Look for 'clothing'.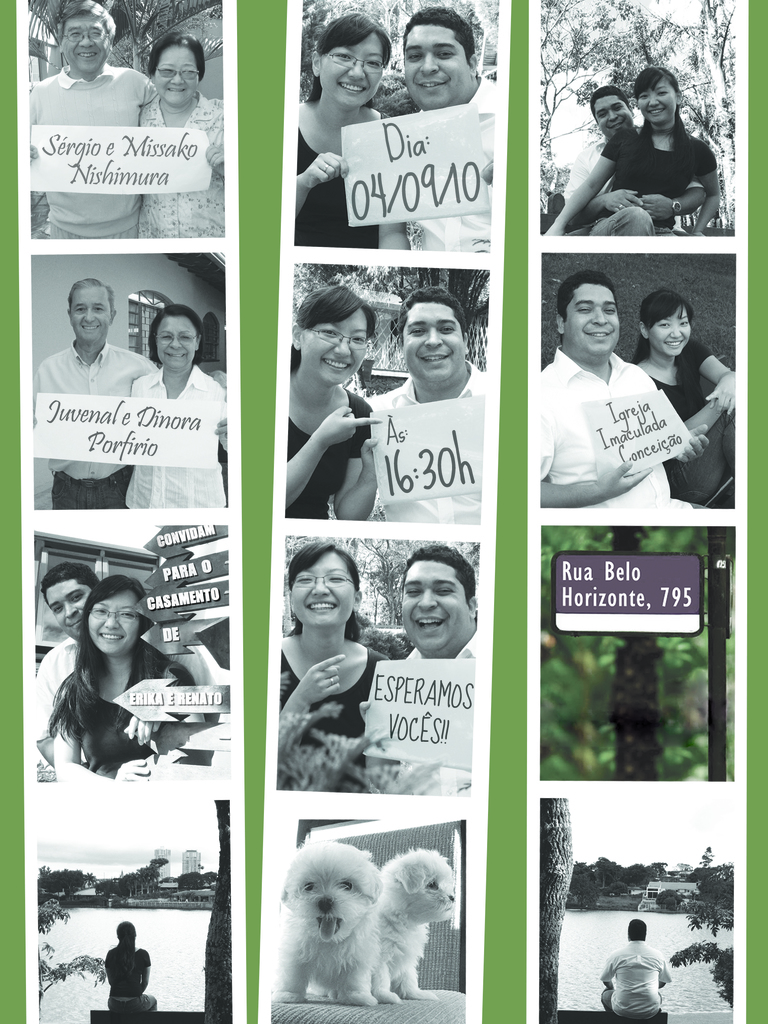
Found: [left=413, top=76, right=499, bottom=251].
